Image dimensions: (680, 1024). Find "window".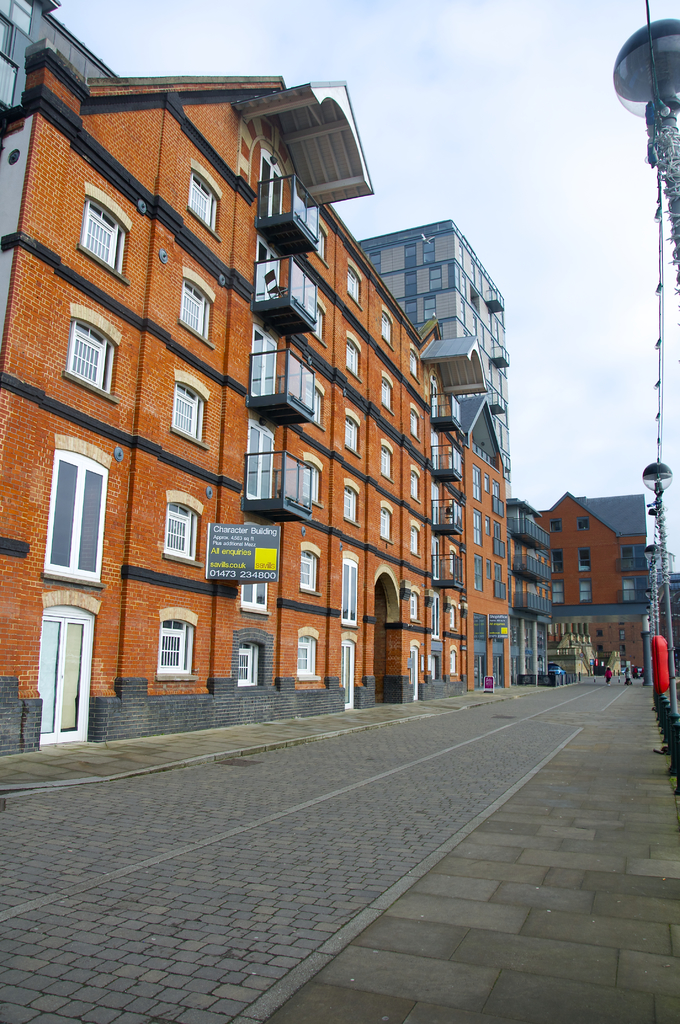
(left=311, top=288, right=337, bottom=340).
